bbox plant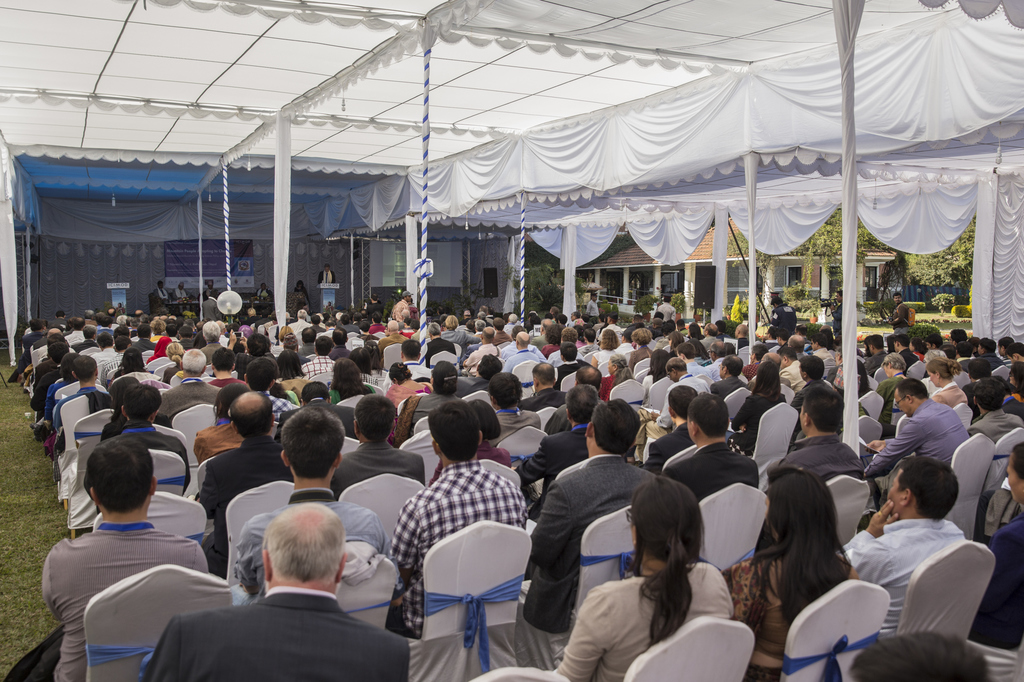
(727,294,746,326)
